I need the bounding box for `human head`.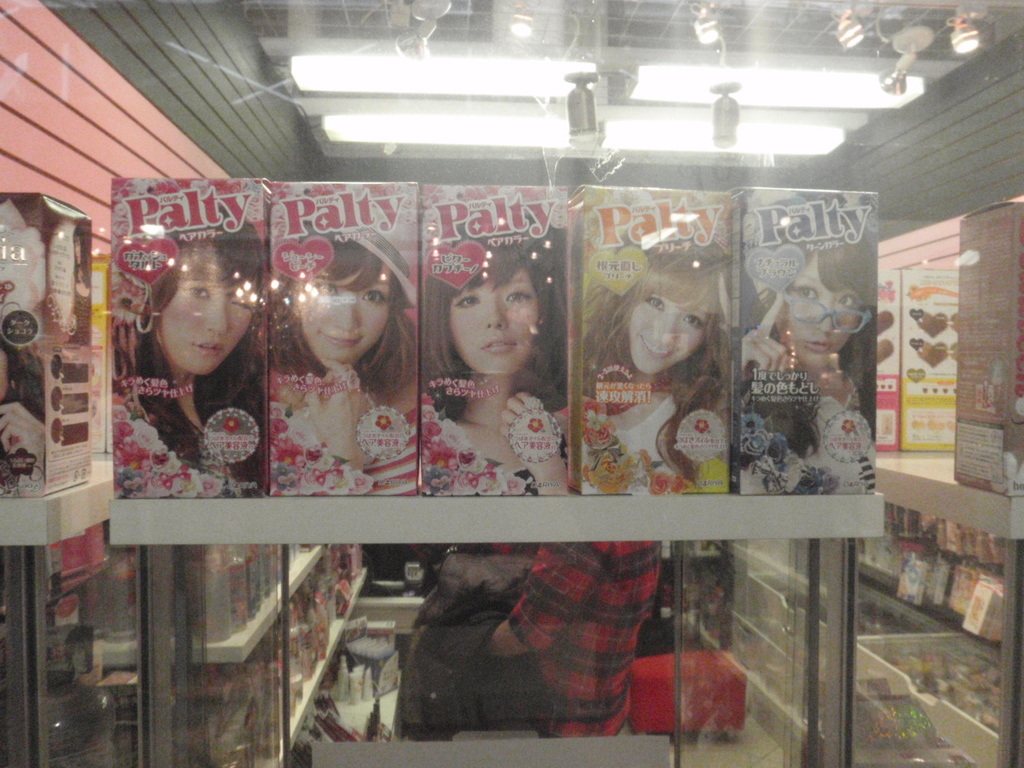
Here it is: bbox=[766, 234, 882, 367].
